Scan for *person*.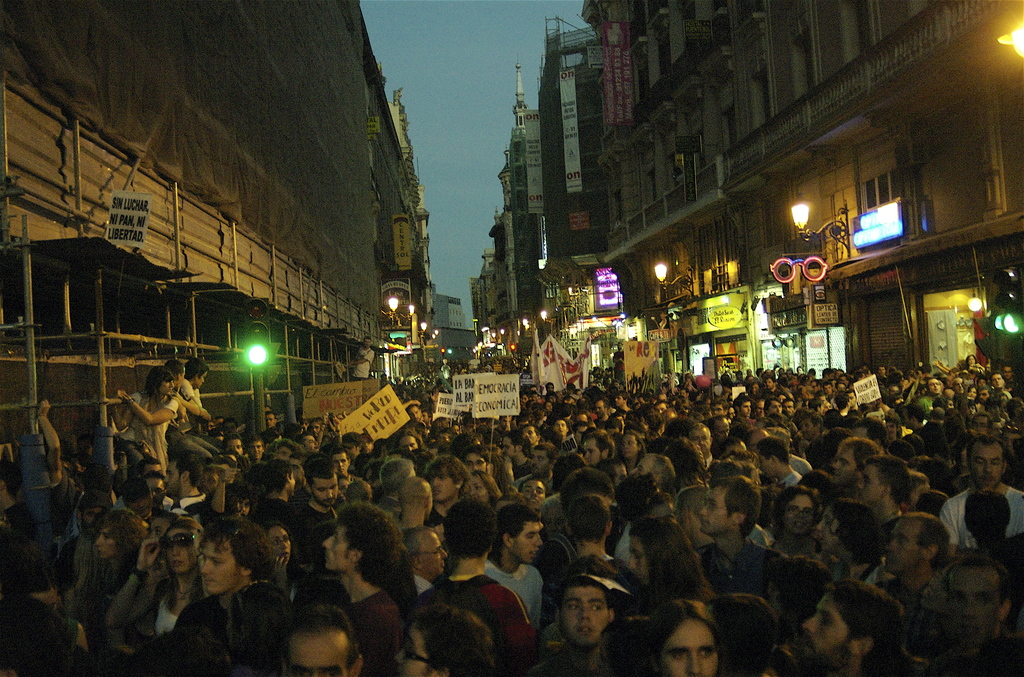
Scan result: (431, 500, 543, 668).
